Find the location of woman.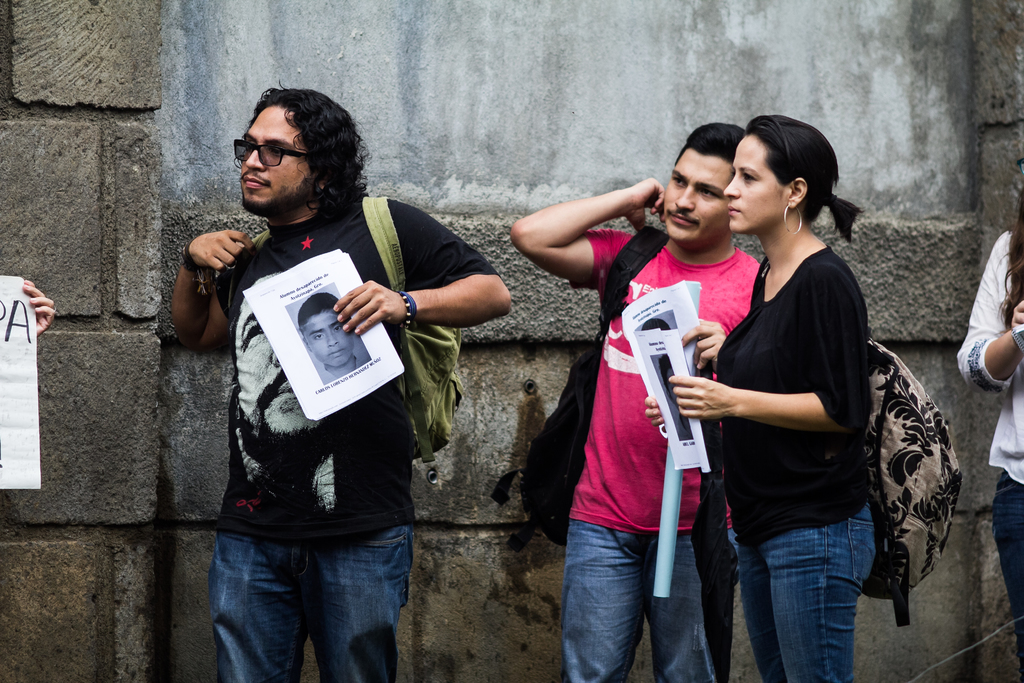
Location: [x1=956, y1=185, x2=1023, y2=682].
